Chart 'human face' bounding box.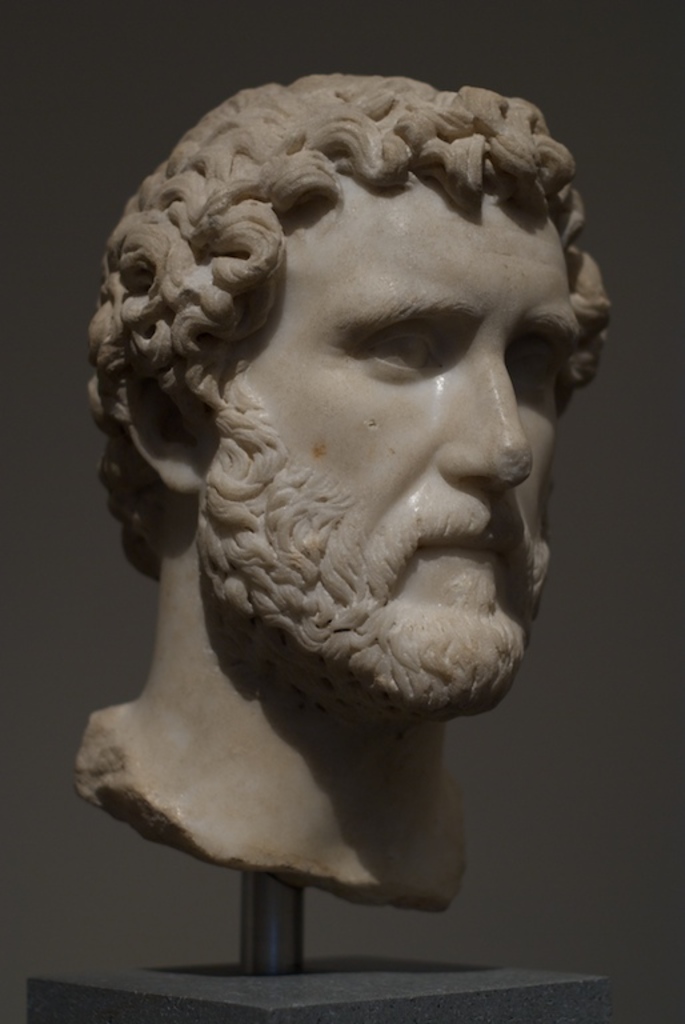
Charted: Rect(177, 156, 565, 707).
